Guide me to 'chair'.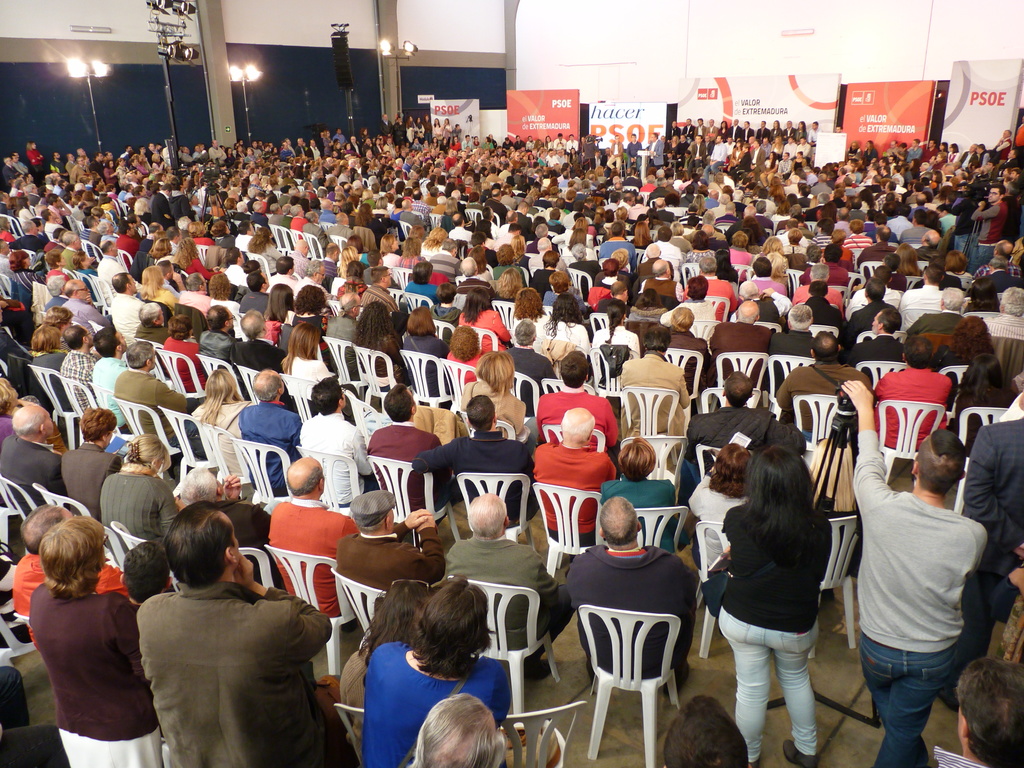
Guidance: bbox=(791, 396, 844, 468).
